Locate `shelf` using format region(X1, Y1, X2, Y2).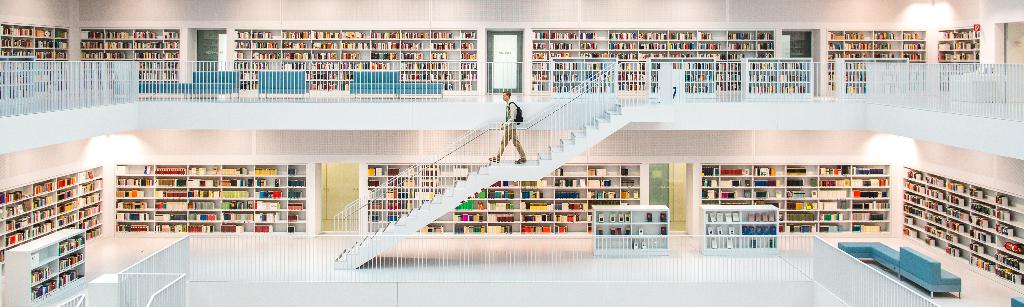
region(721, 81, 741, 91).
